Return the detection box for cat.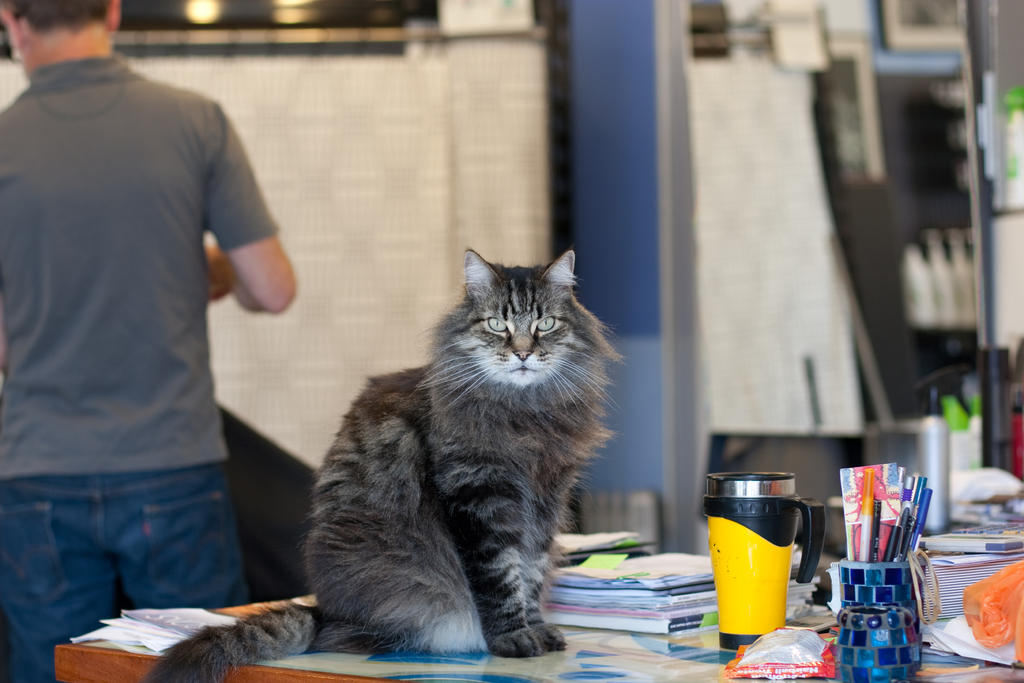
l=138, t=251, r=624, b=682.
